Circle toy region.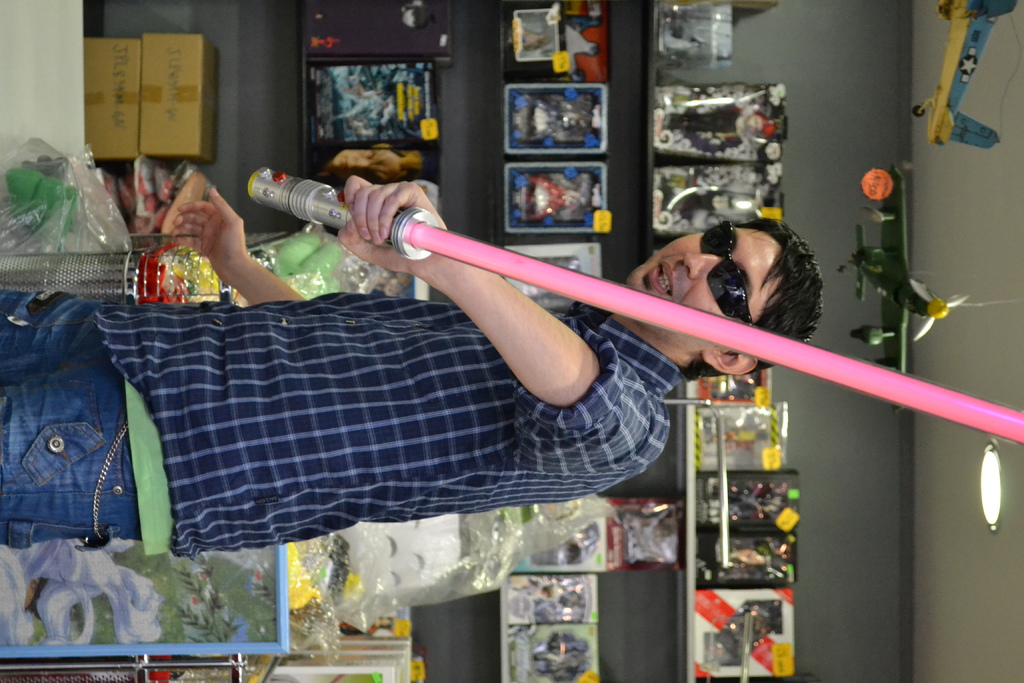
Region: l=706, t=478, r=789, b=524.
